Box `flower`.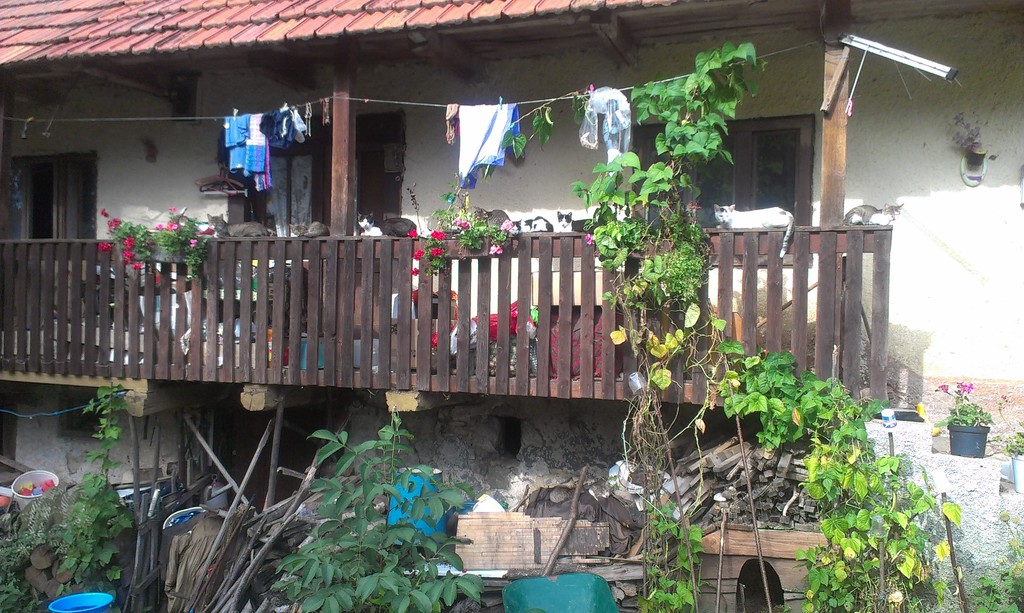
bbox=[127, 262, 145, 273].
